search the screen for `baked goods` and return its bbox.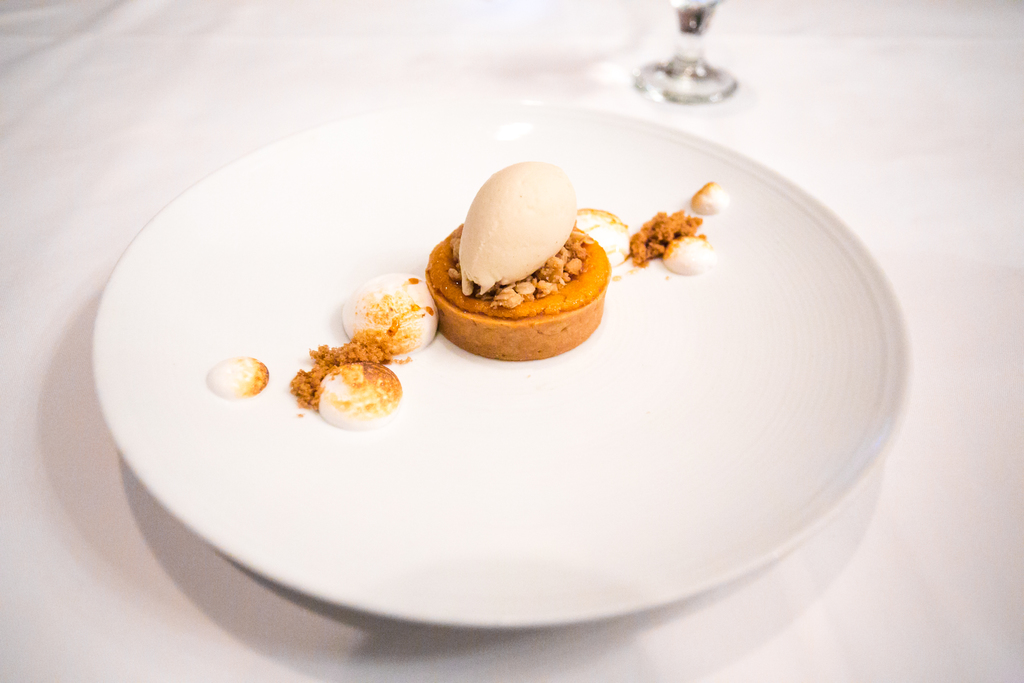
Found: [291,333,399,407].
